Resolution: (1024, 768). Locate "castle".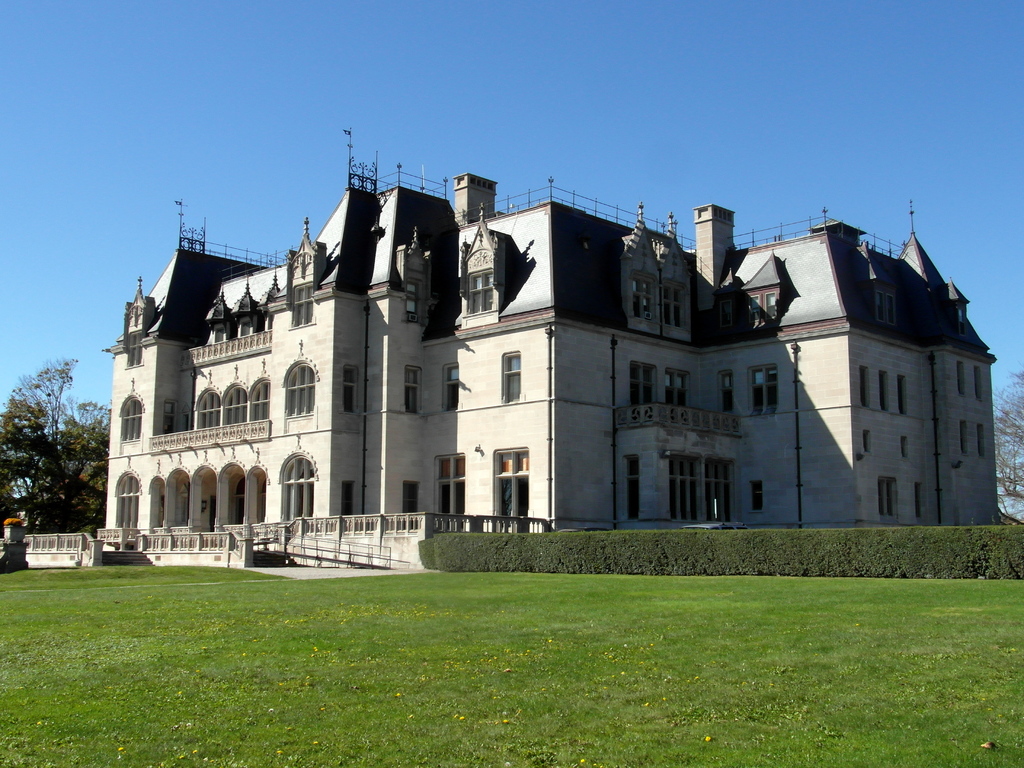
x1=76, y1=118, x2=1002, y2=611.
